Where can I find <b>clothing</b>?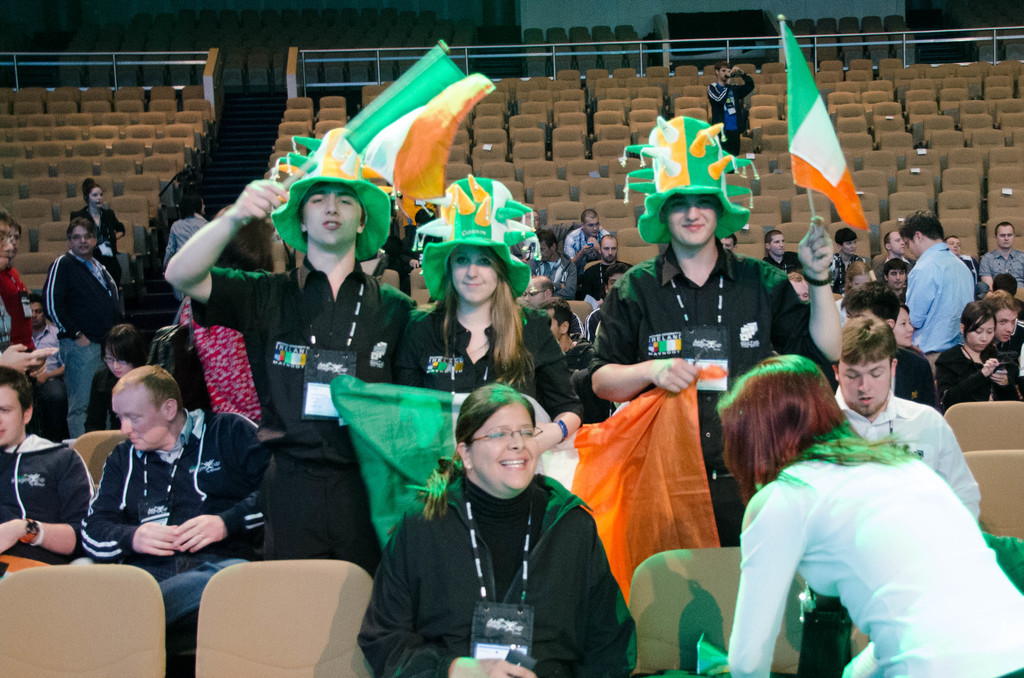
You can find it at pyautogui.locateOnScreen(511, 239, 531, 258).
